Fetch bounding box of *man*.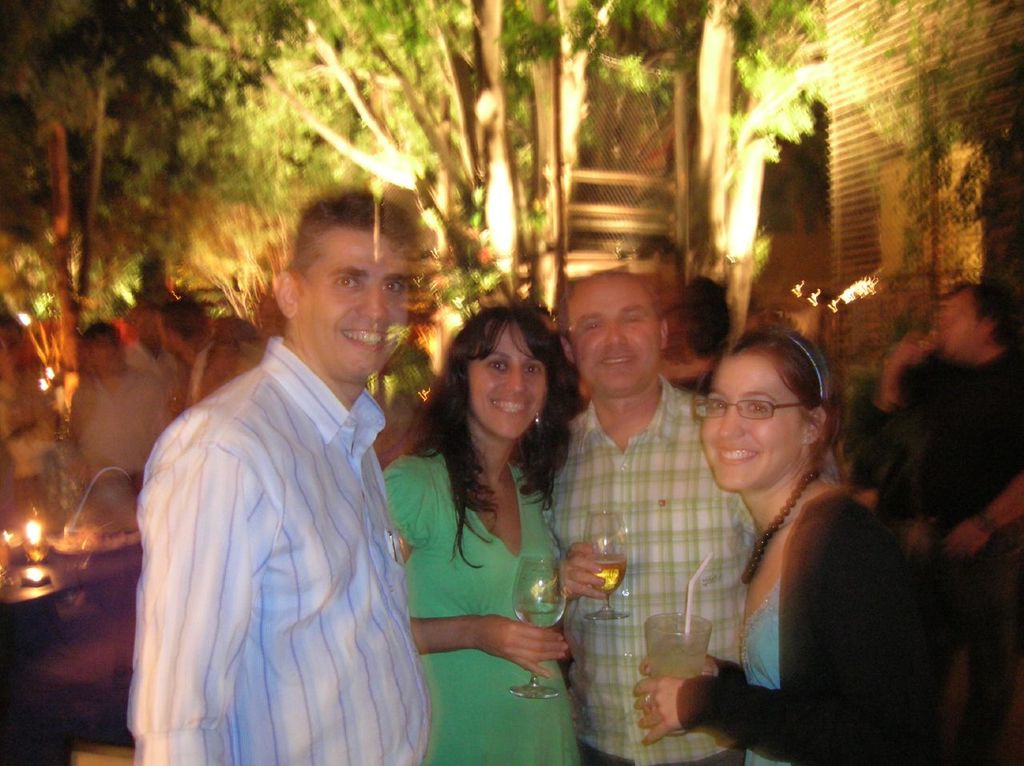
Bbox: {"x1": 141, "y1": 179, "x2": 454, "y2": 764}.
